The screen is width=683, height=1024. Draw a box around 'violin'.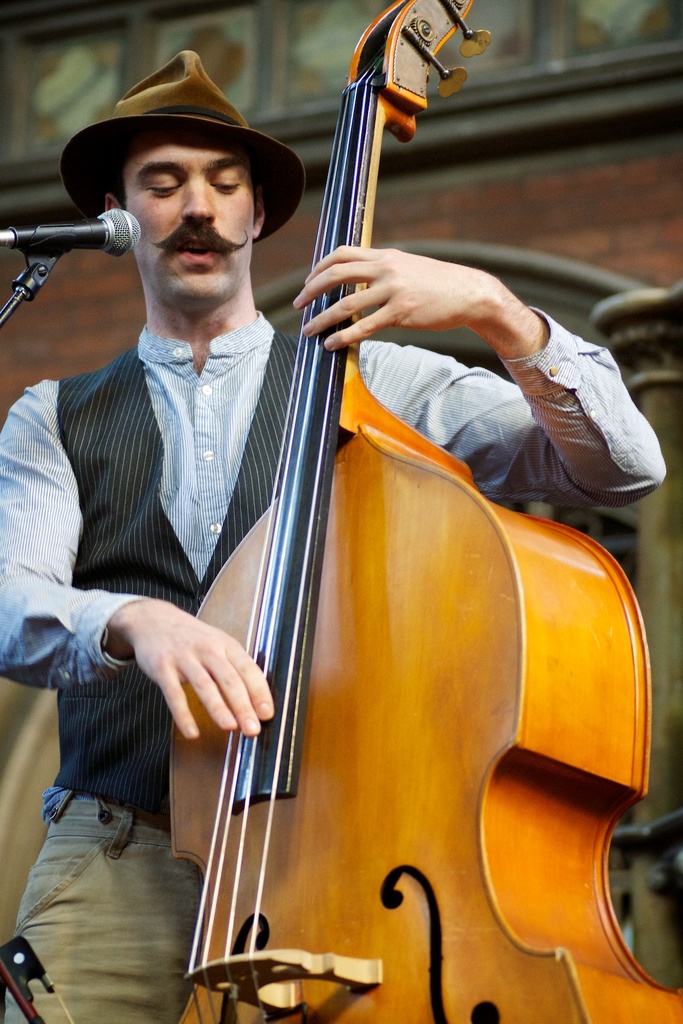
161 0 682 1023.
